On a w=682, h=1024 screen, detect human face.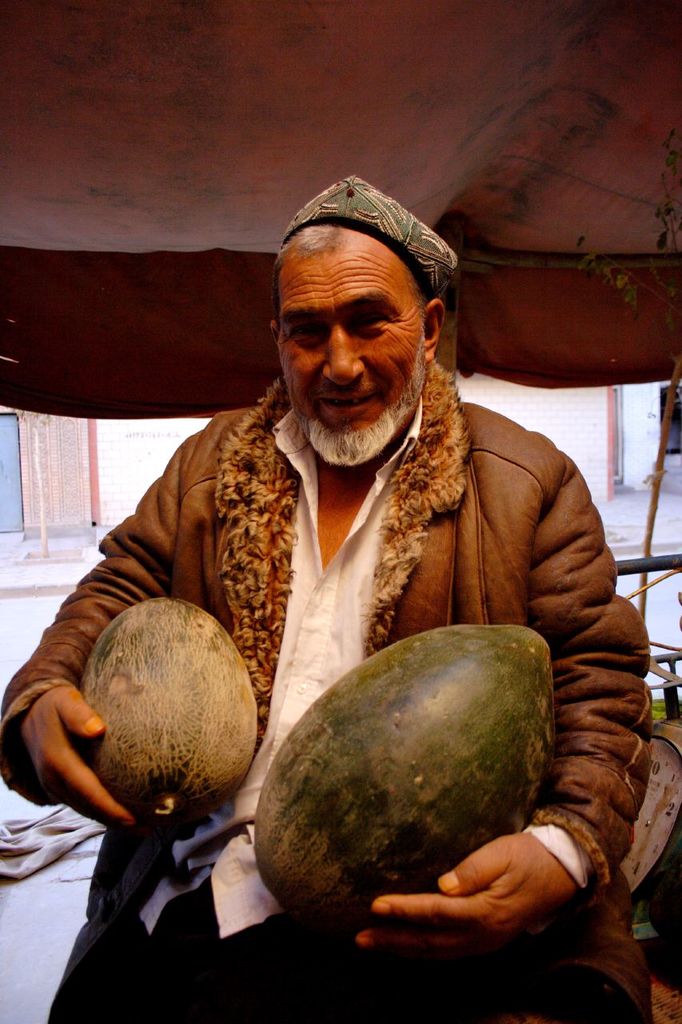
[278, 223, 429, 461].
